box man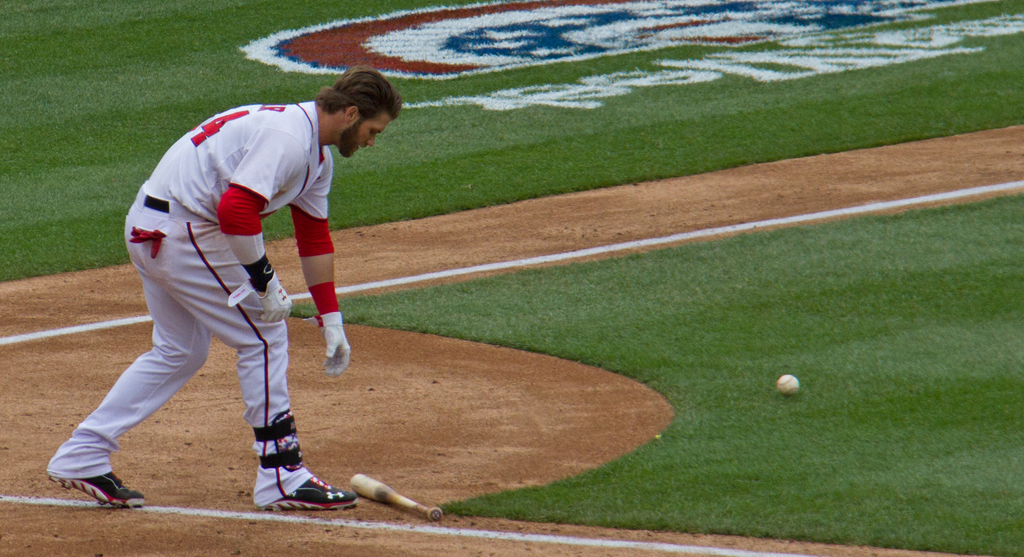
[x1=74, y1=52, x2=381, y2=520]
